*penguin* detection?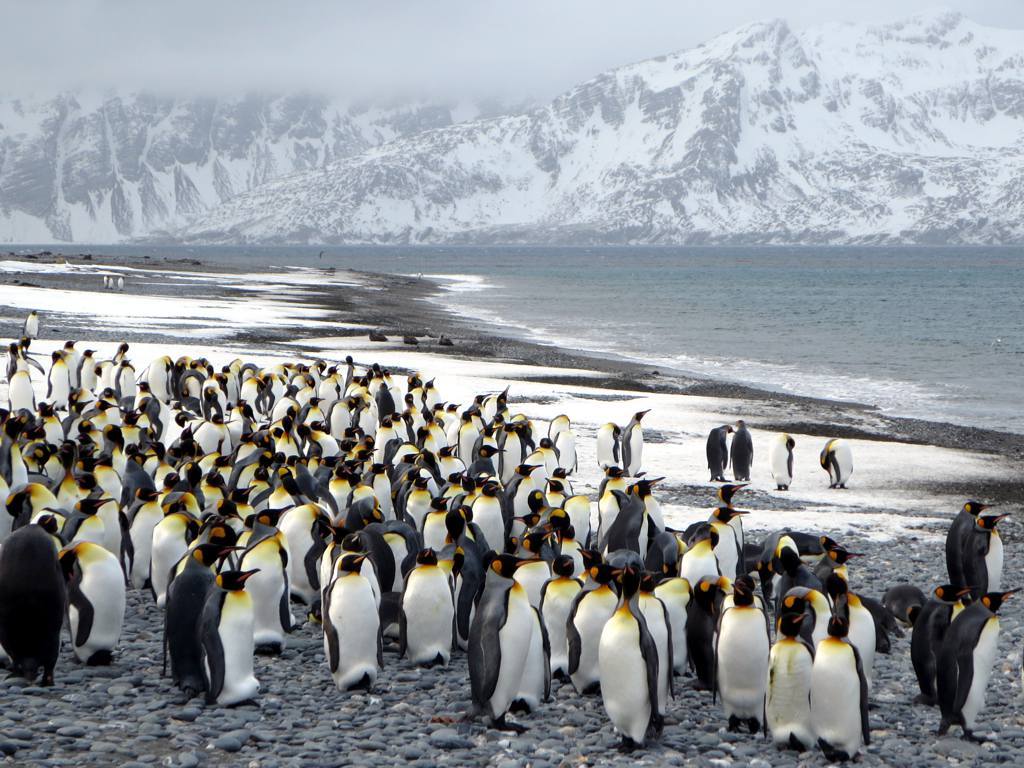
x1=196 y1=564 x2=262 y2=706
